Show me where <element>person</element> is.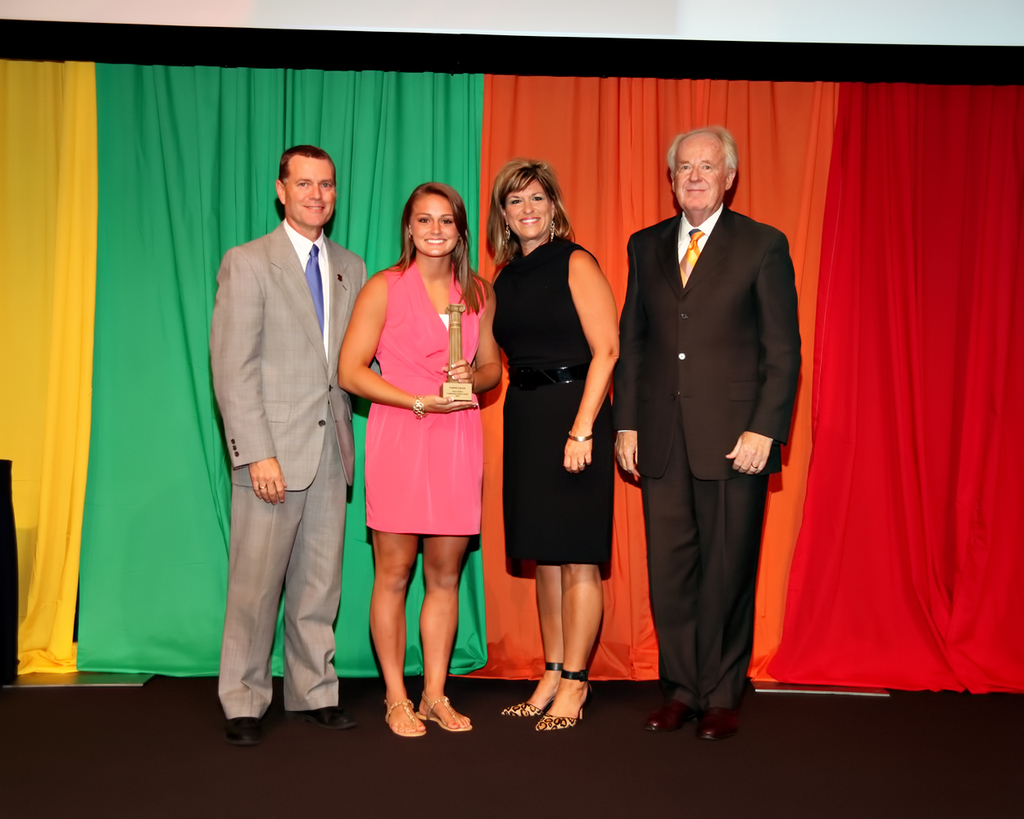
<element>person</element> is at bbox(335, 183, 497, 737).
